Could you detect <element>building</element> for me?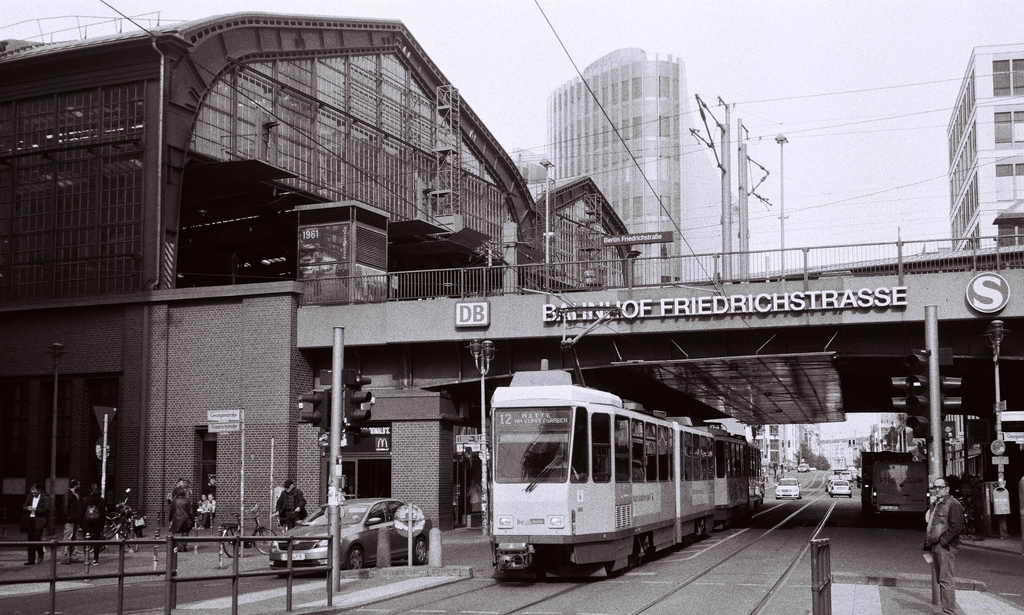
Detection result: 946 44 1023 249.
